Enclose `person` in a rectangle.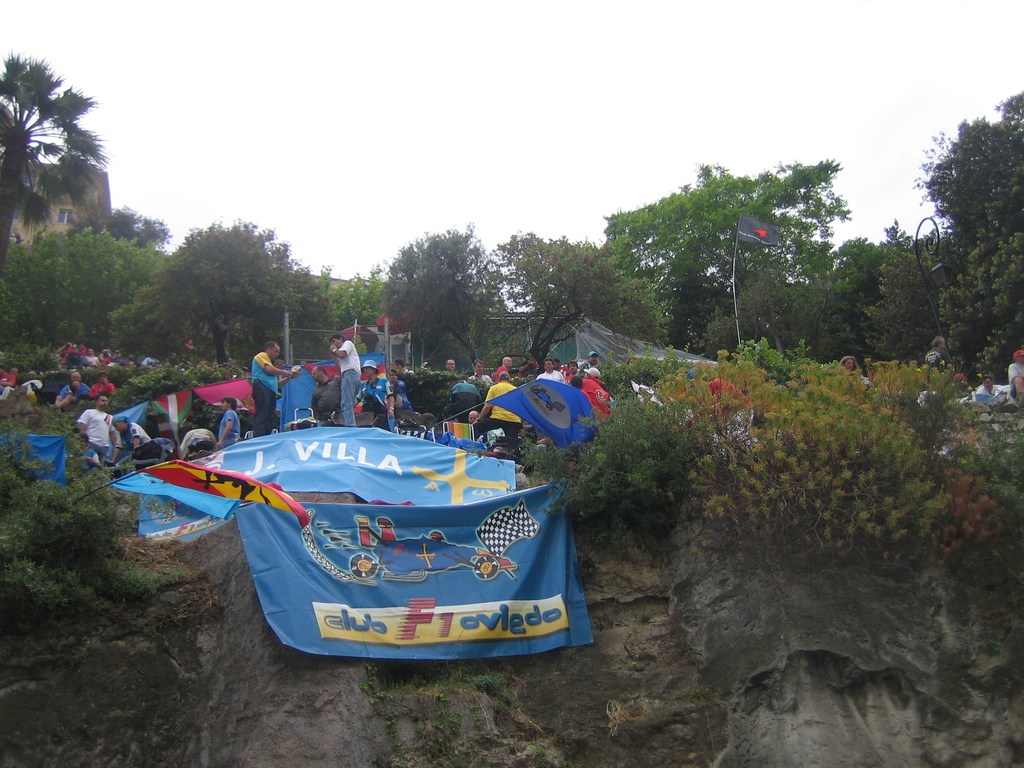
104:415:155:461.
